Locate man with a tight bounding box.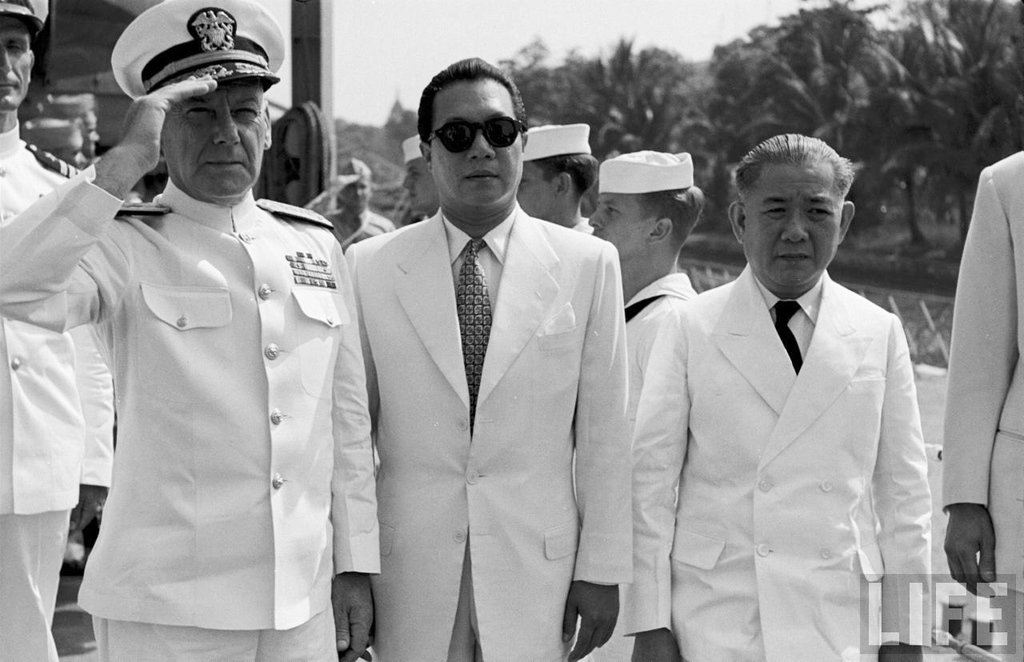
rect(578, 146, 710, 661).
